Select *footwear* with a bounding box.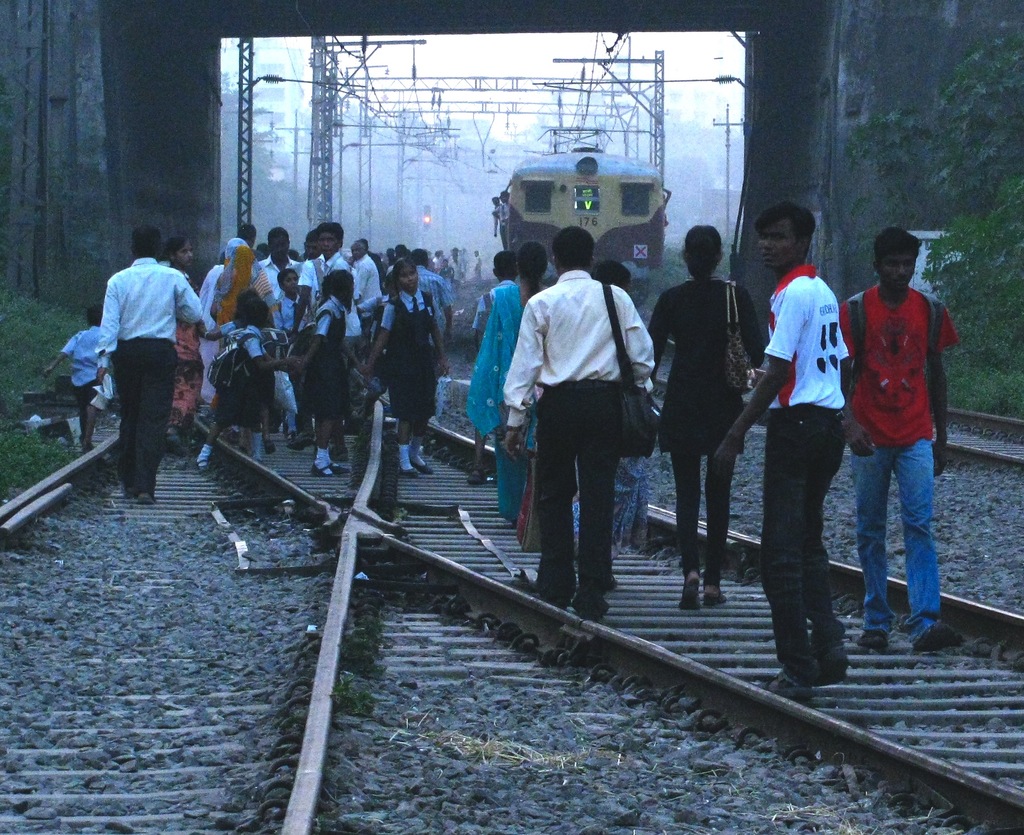
Rect(700, 590, 721, 605).
